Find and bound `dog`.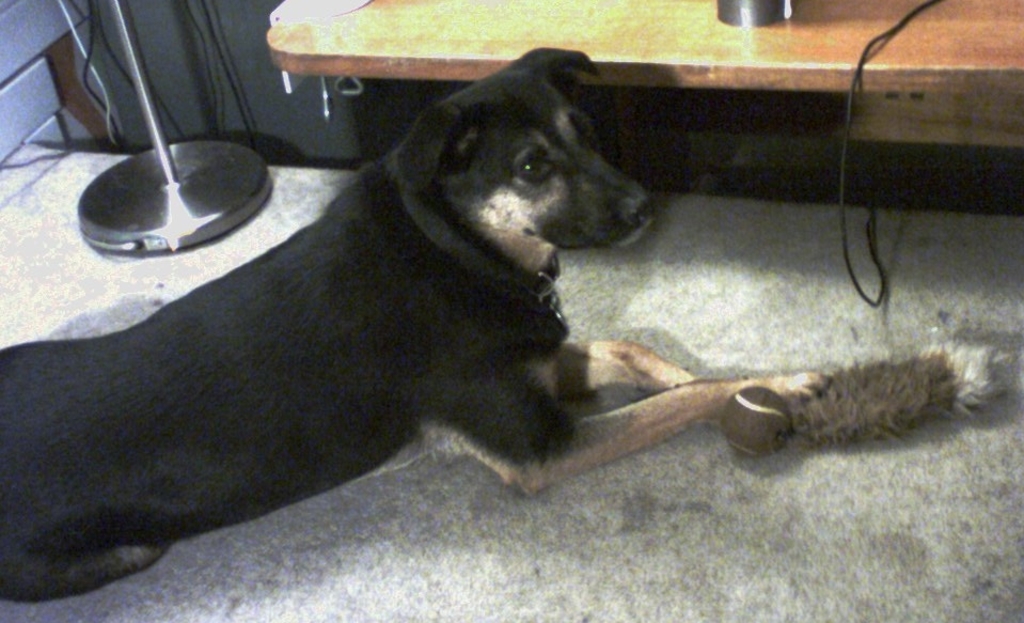
Bound: <bbox>0, 49, 834, 607</bbox>.
